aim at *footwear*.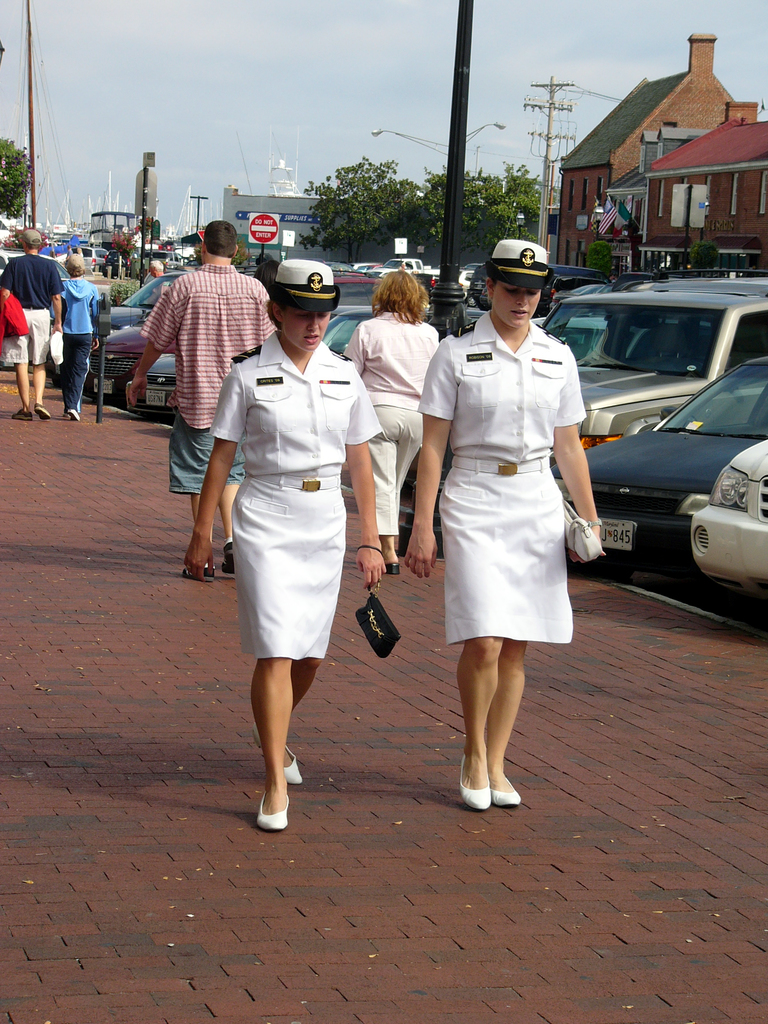
Aimed at bbox=(457, 755, 490, 805).
